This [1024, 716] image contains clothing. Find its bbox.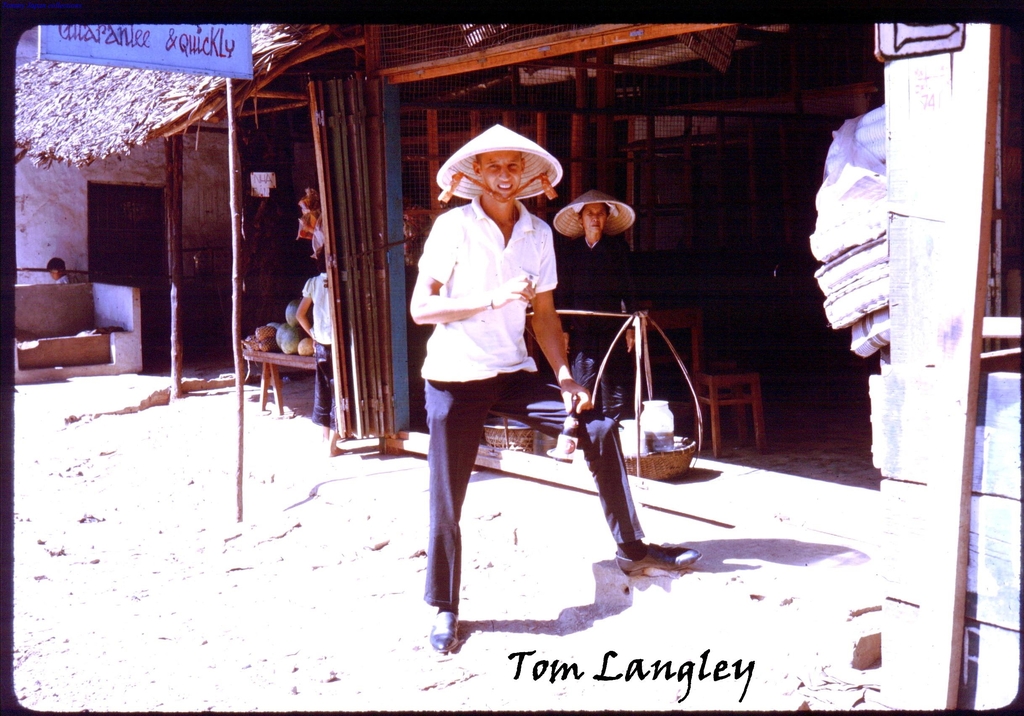
crop(412, 155, 563, 441).
